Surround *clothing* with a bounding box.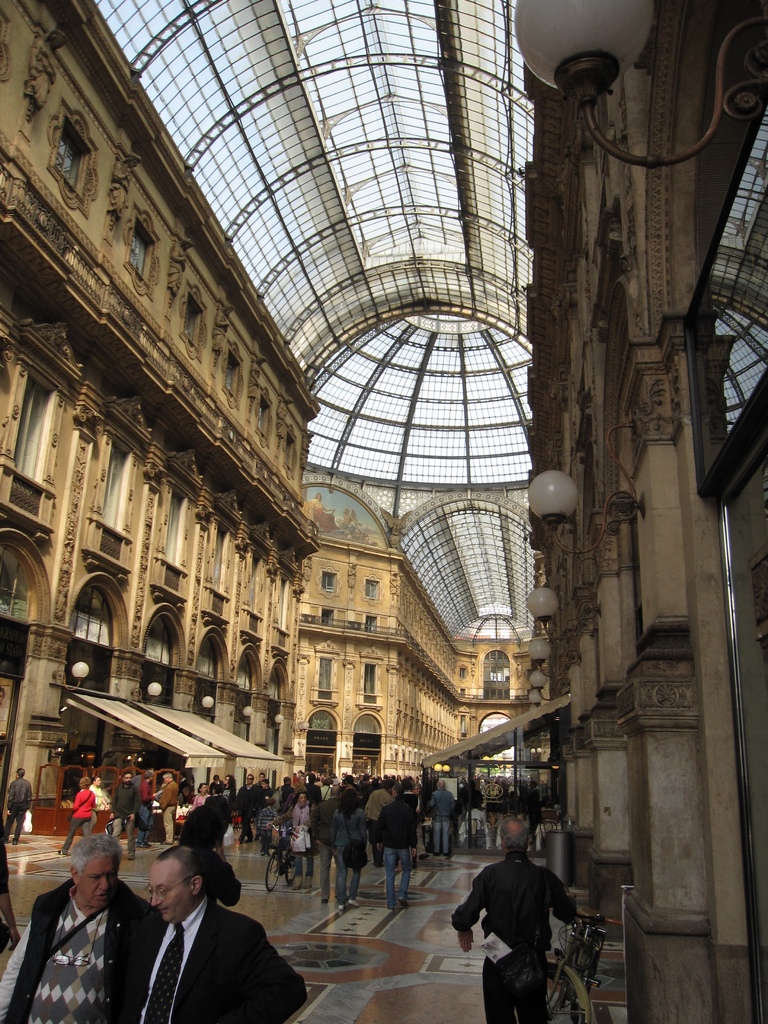
[left=90, top=784, right=111, bottom=829].
